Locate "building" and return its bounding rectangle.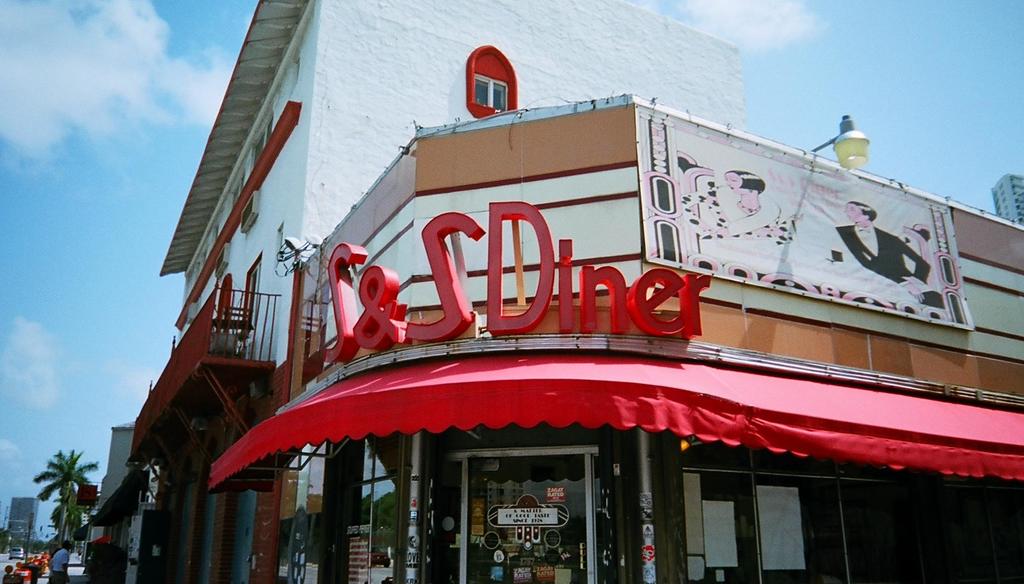
{"left": 204, "top": 85, "right": 1023, "bottom": 583}.
